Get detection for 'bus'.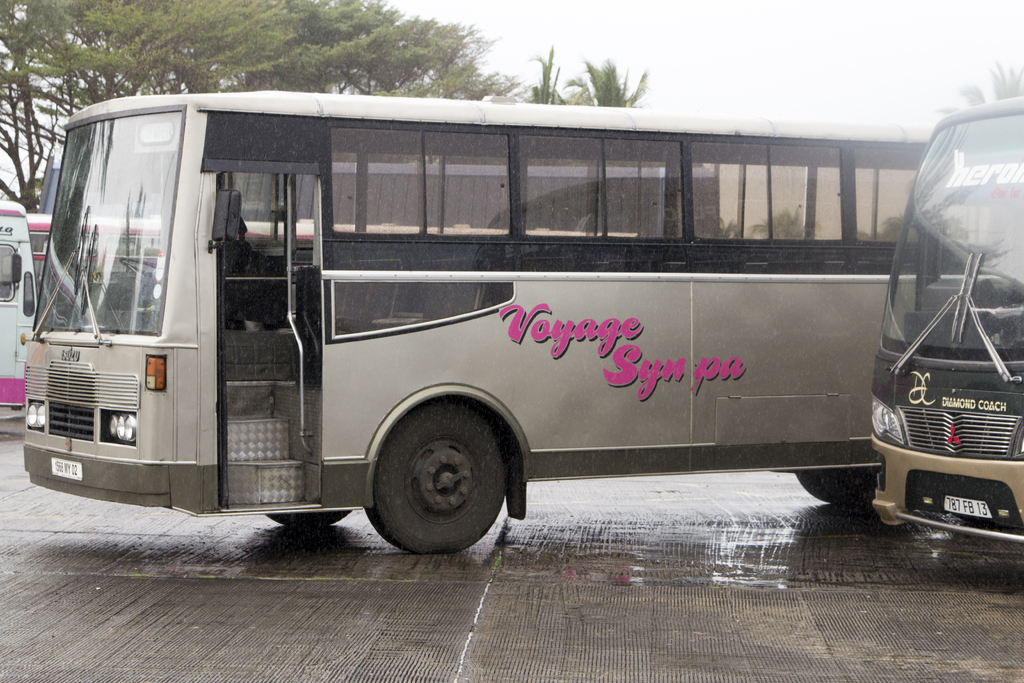
Detection: pyautogui.locateOnScreen(20, 210, 637, 314).
